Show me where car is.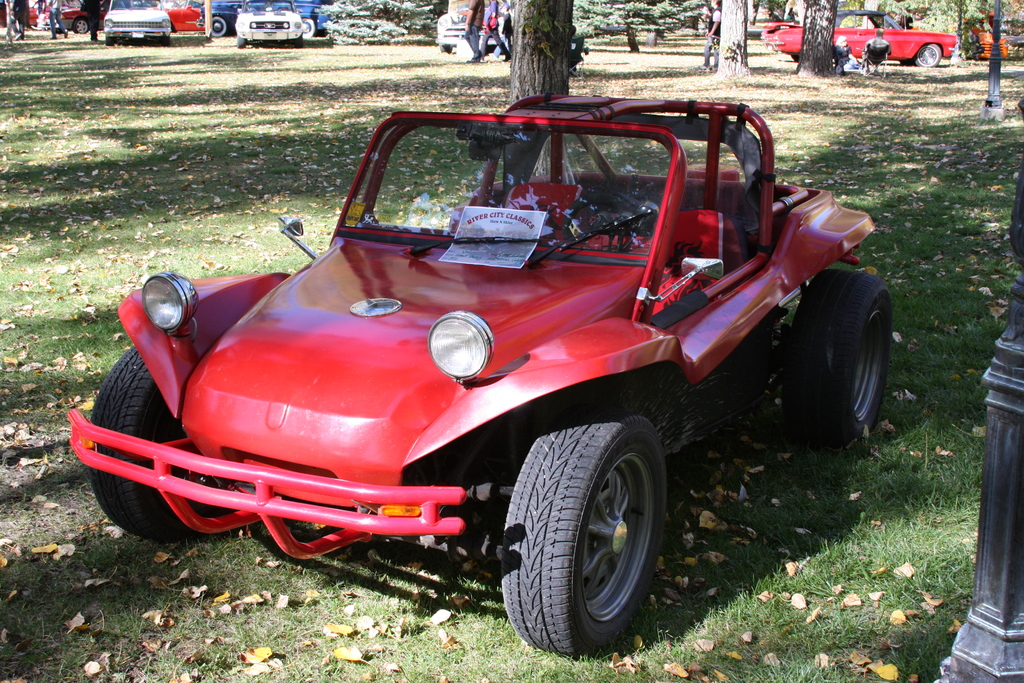
car is at (x1=30, y1=0, x2=89, y2=34).
